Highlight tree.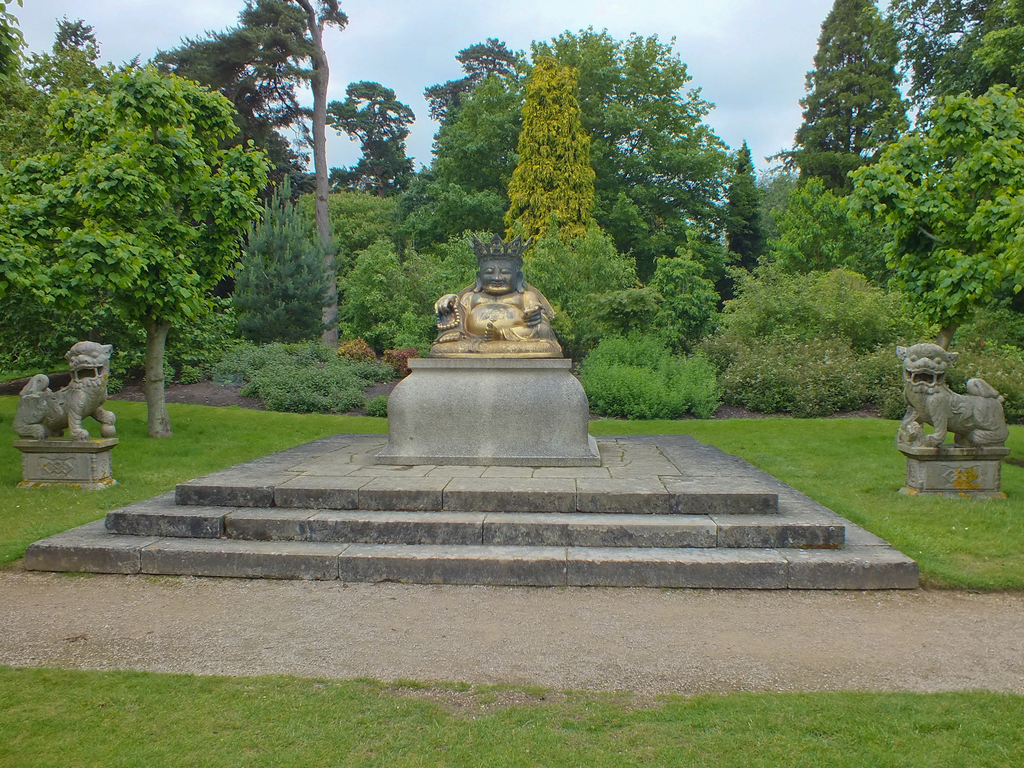
Highlighted region: (x1=793, y1=0, x2=912, y2=196).
